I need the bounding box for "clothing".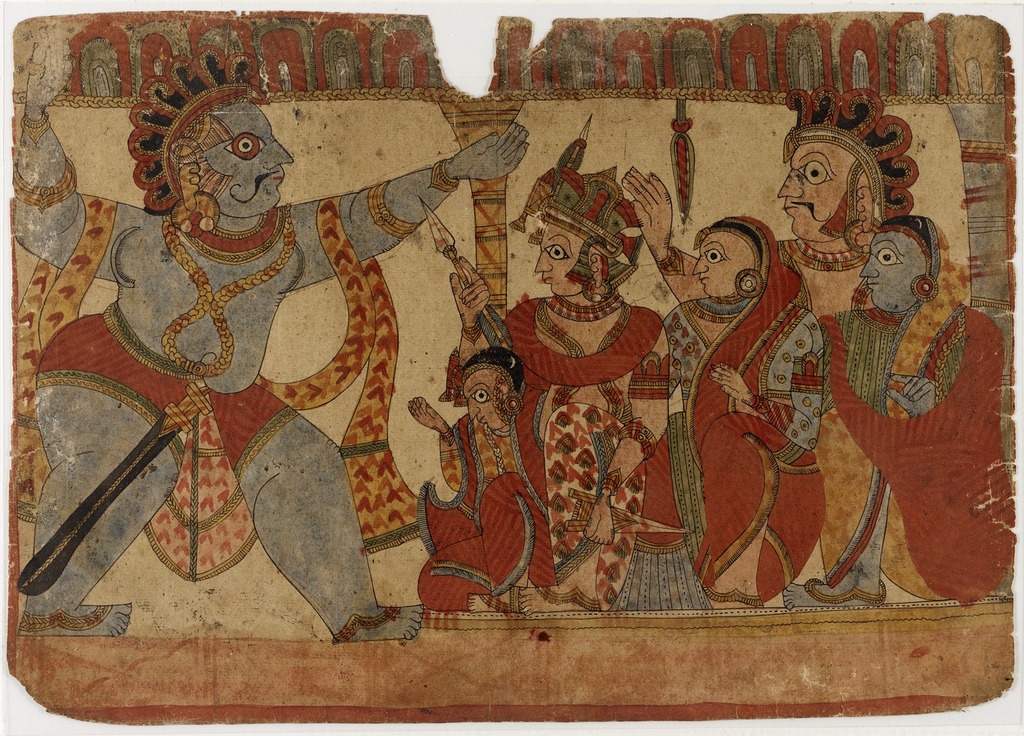
Here it is: 806/297/1023/596.
